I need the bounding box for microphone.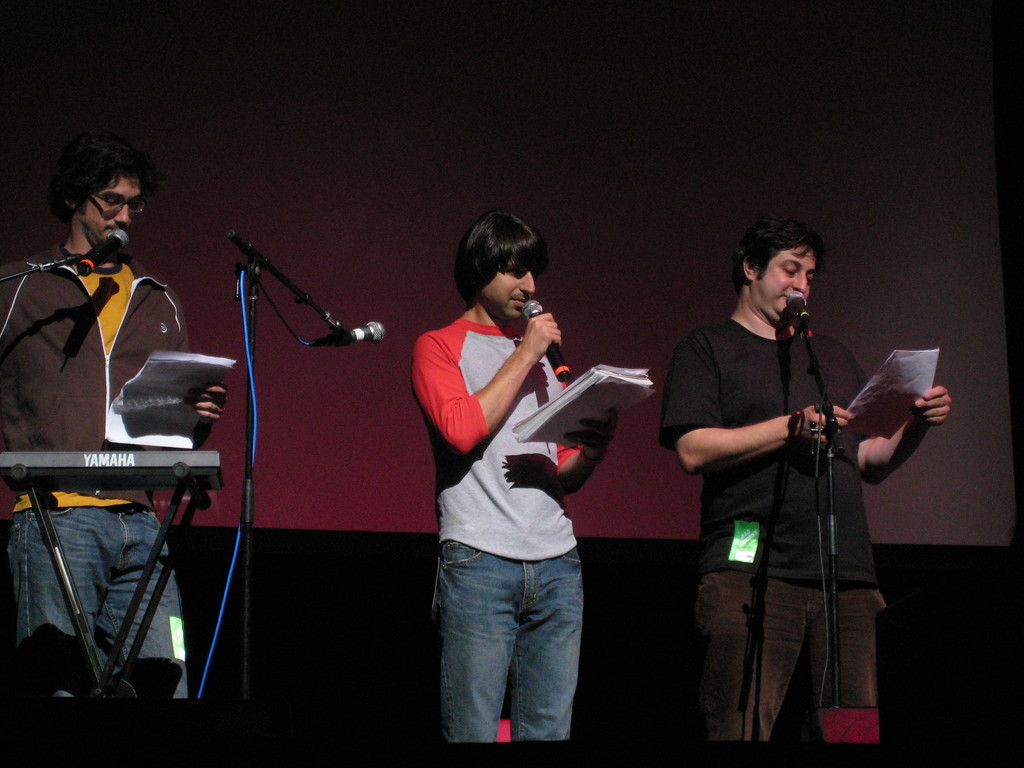
Here it is: locate(331, 318, 388, 344).
